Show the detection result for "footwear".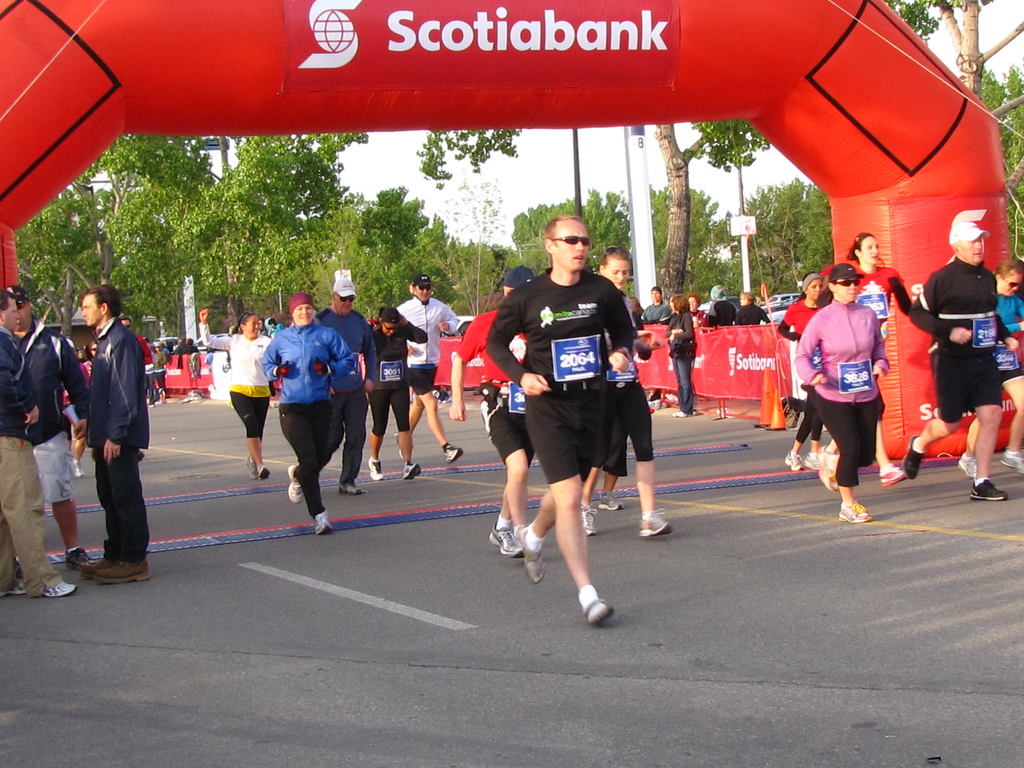
[x1=65, y1=547, x2=84, y2=570].
